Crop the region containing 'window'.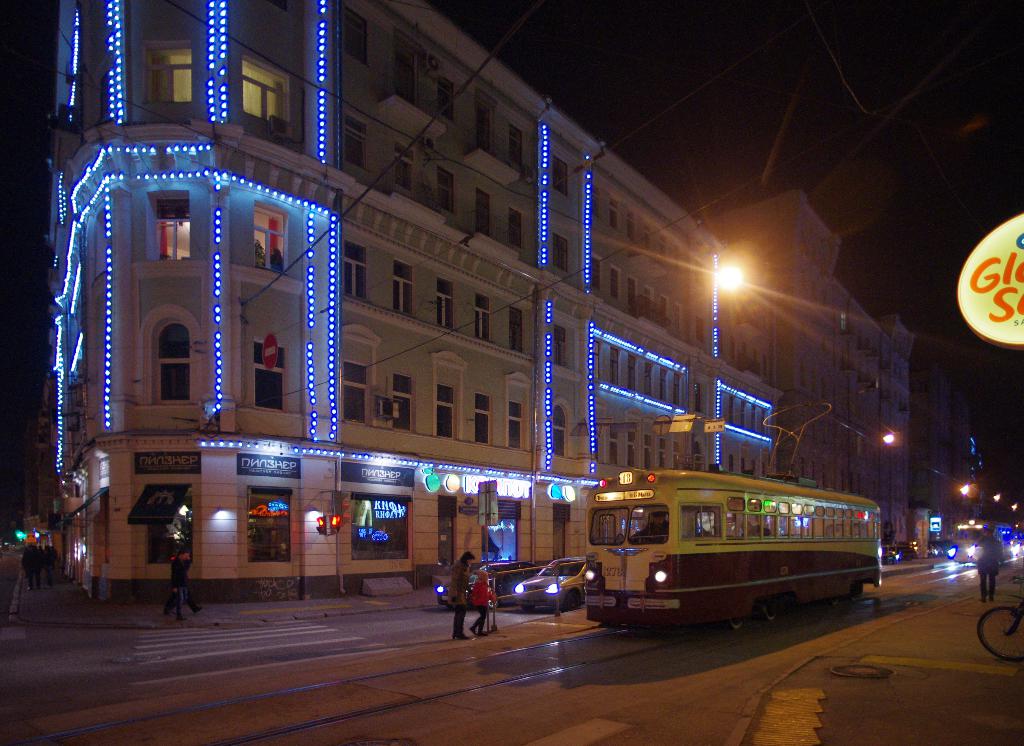
Crop region: bbox=(253, 345, 290, 413).
